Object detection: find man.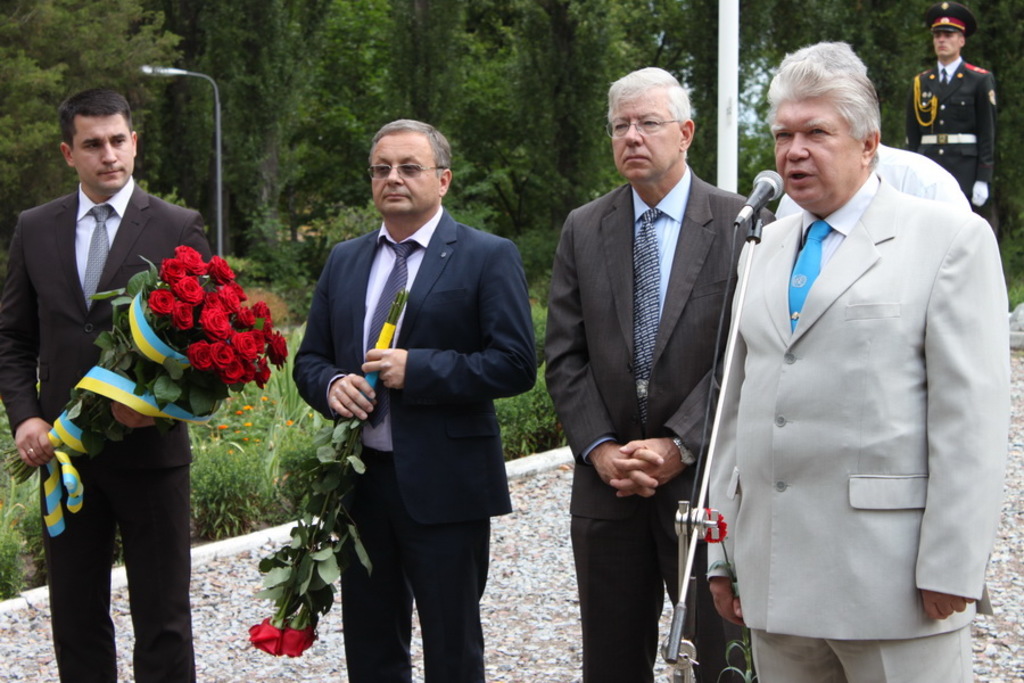
detection(771, 41, 974, 224).
